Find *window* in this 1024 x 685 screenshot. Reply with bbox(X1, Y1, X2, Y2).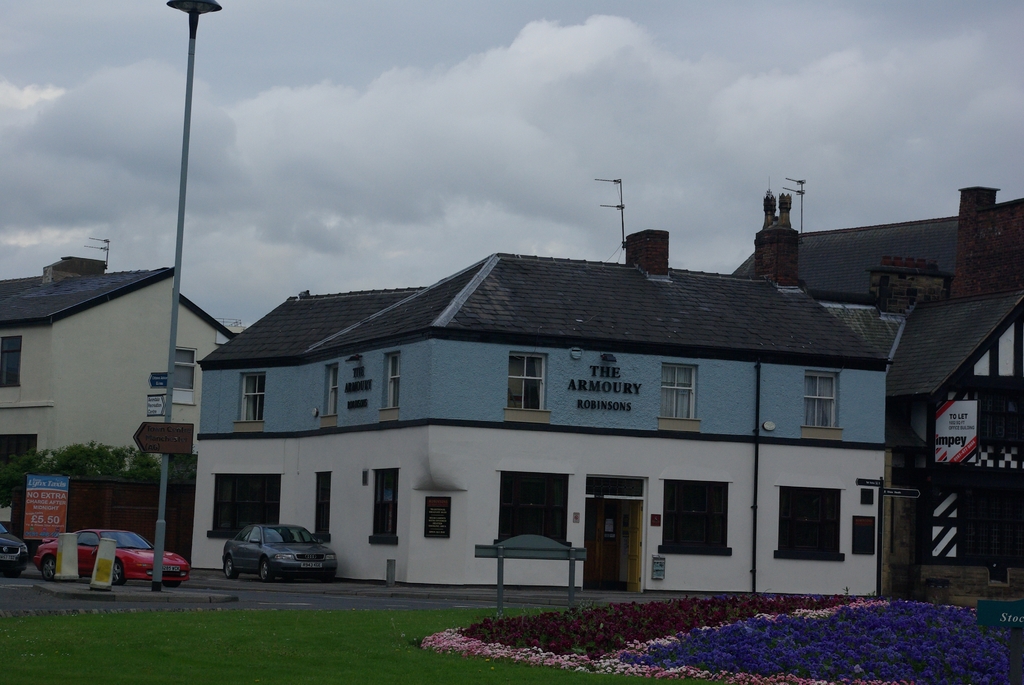
bbox(374, 471, 397, 537).
